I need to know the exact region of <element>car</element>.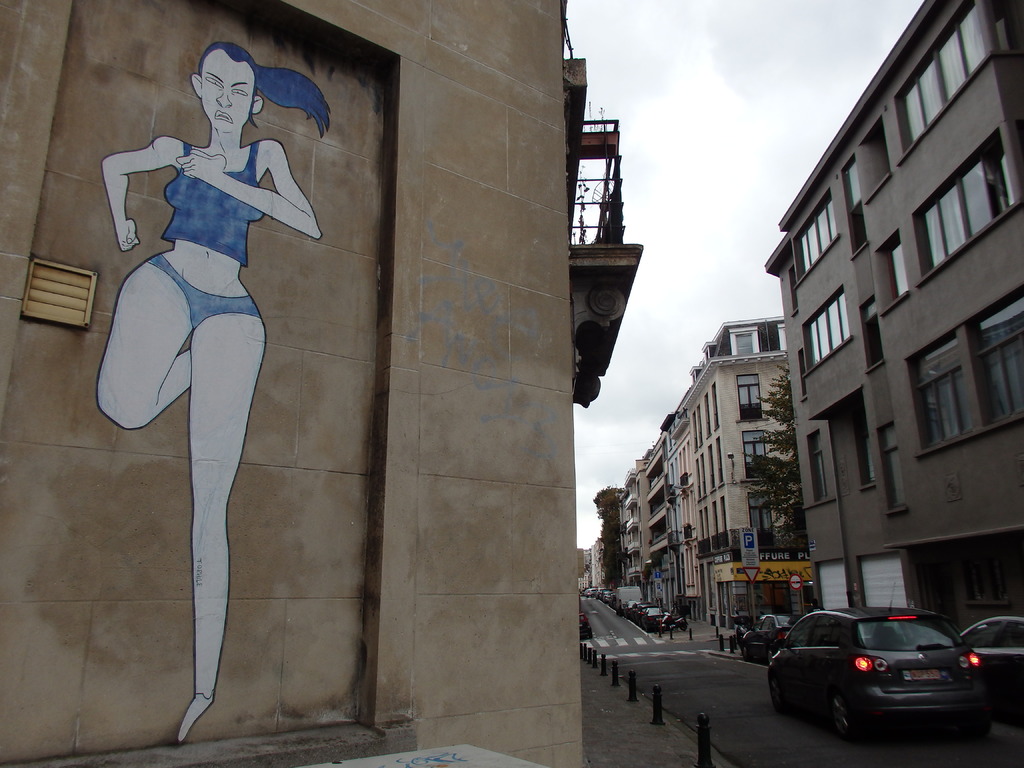
Region: crop(735, 604, 801, 662).
